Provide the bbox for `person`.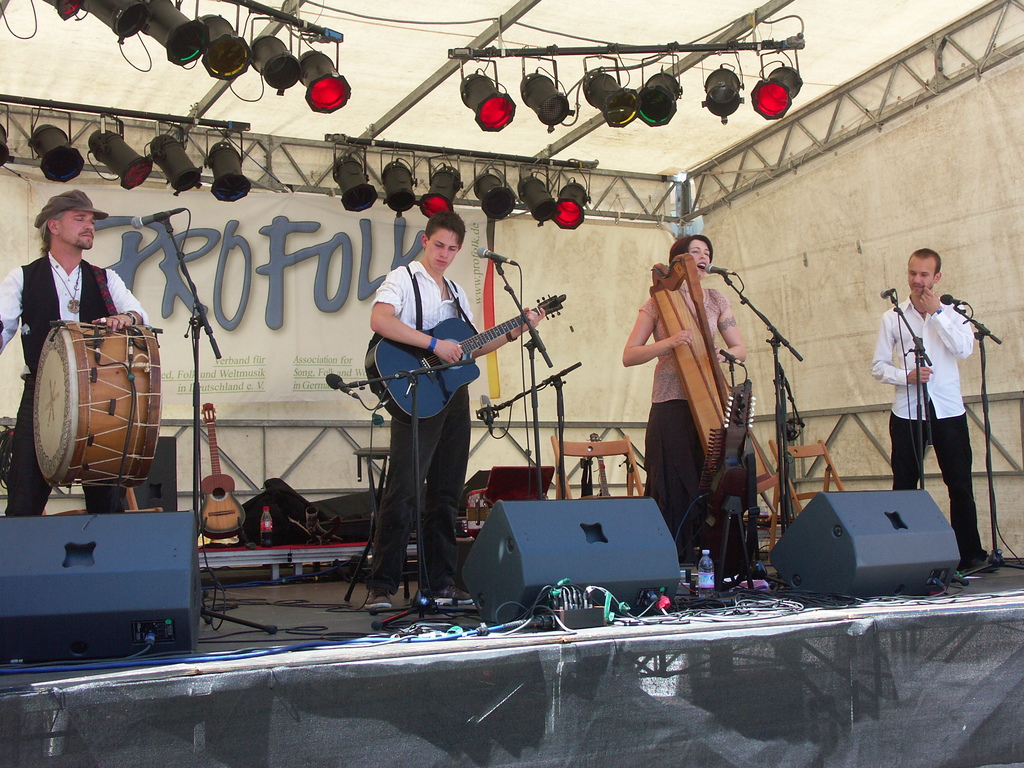
pyautogui.locateOnScreen(892, 244, 994, 571).
